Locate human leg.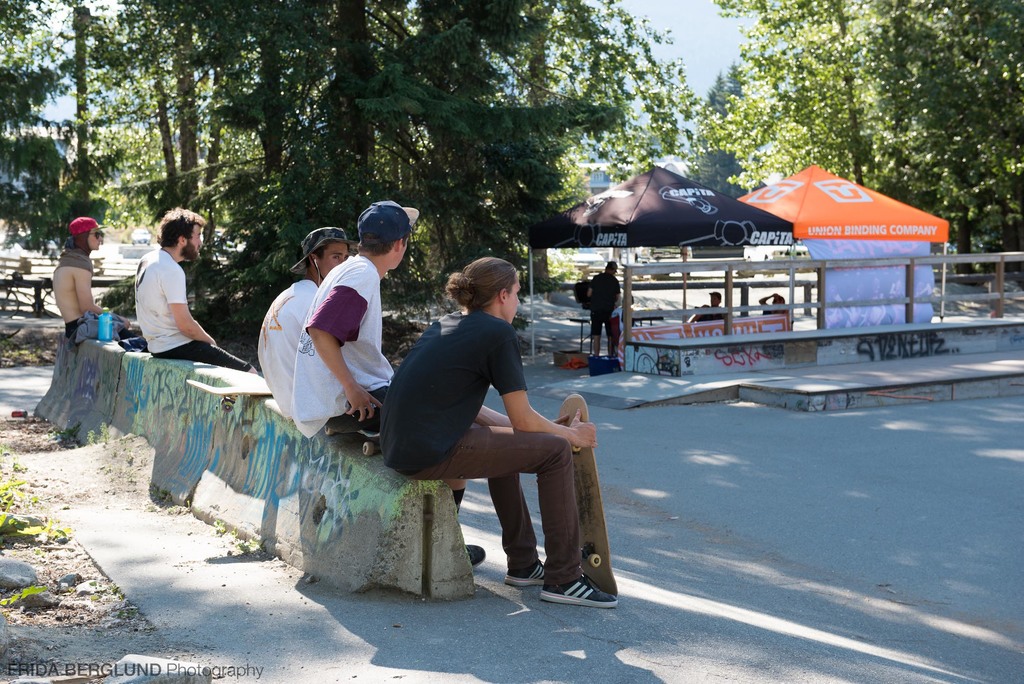
Bounding box: detection(452, 471, 486, 561).
